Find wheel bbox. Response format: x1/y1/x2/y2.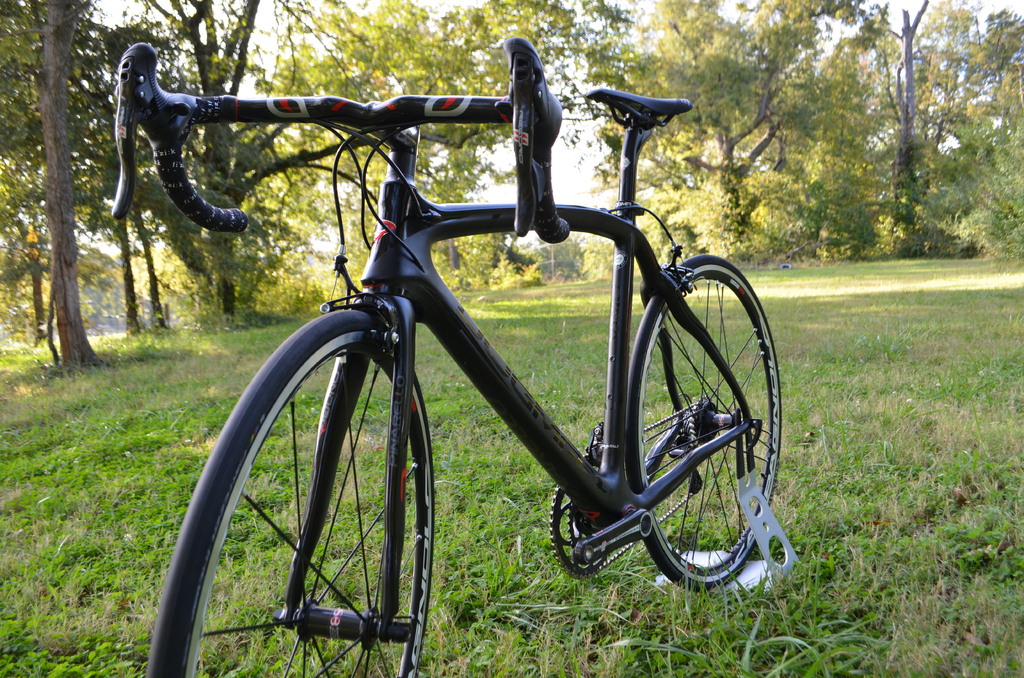
623/255/782/592.
